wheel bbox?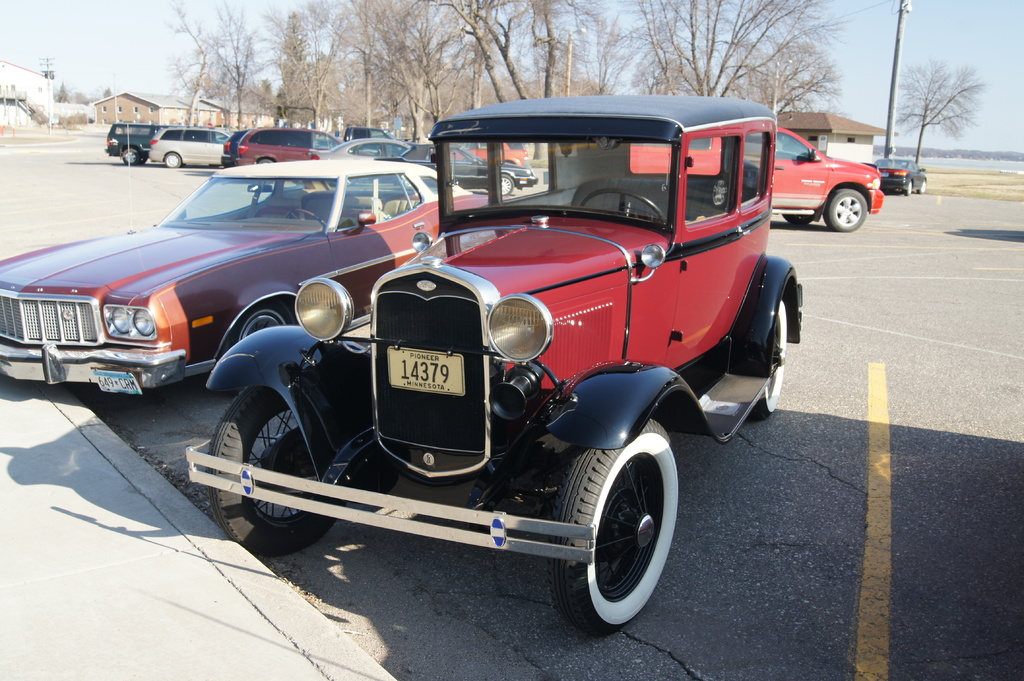
[564, 426, 675, 632]
